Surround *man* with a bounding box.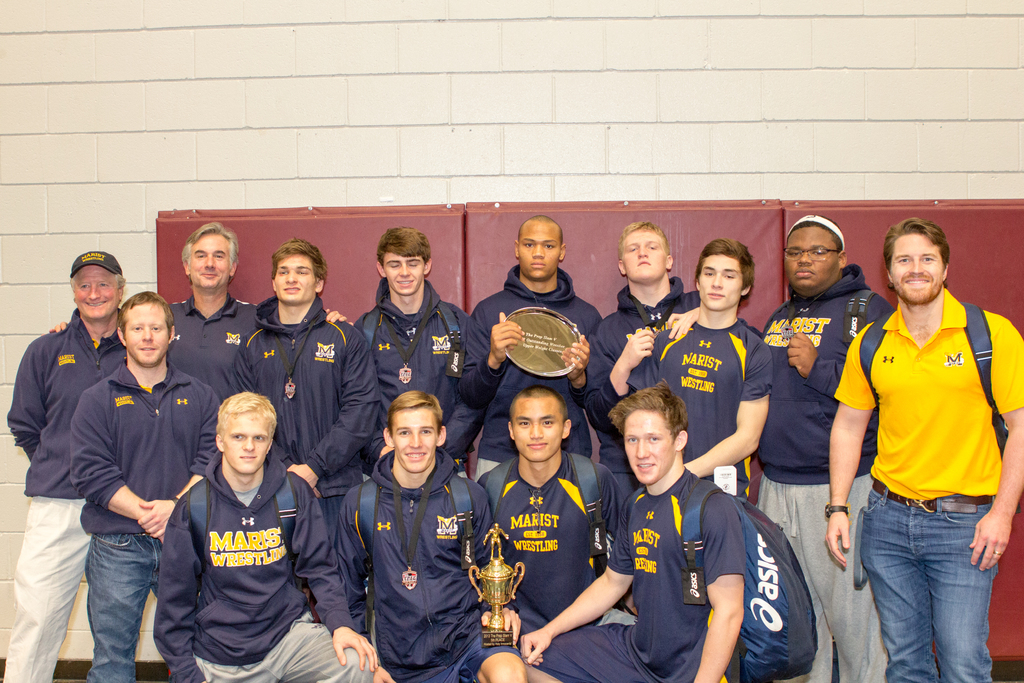
(x1=515, y1=383, x2=751, y2=682).
